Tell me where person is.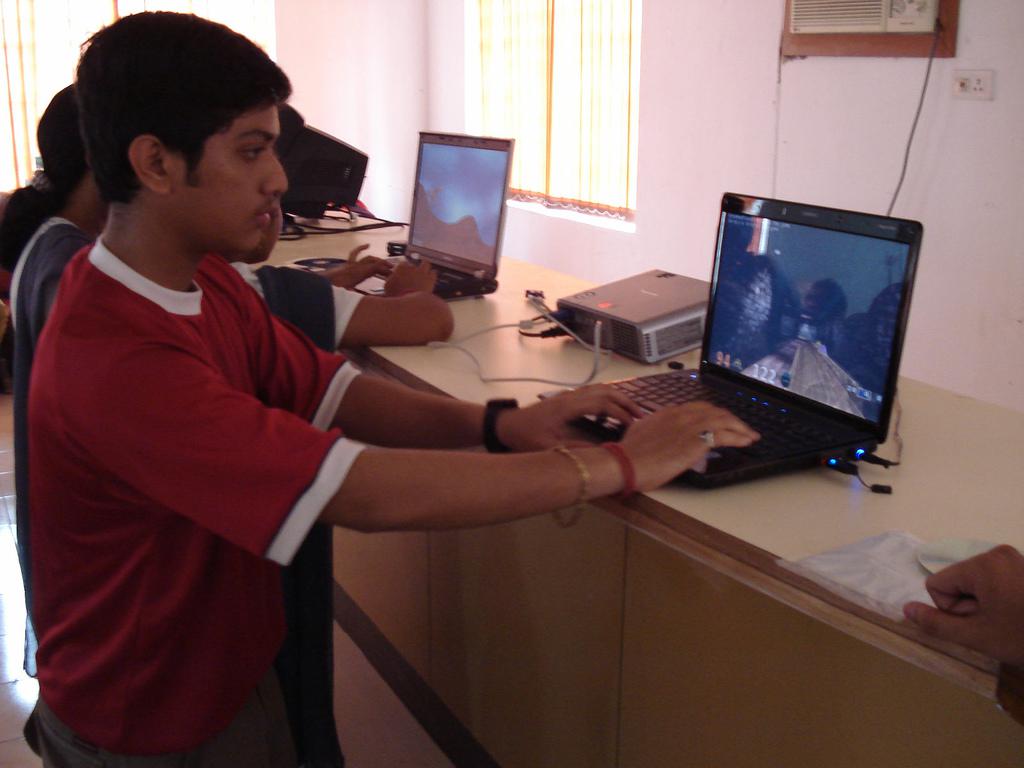
person is at 0:77:108:676.
